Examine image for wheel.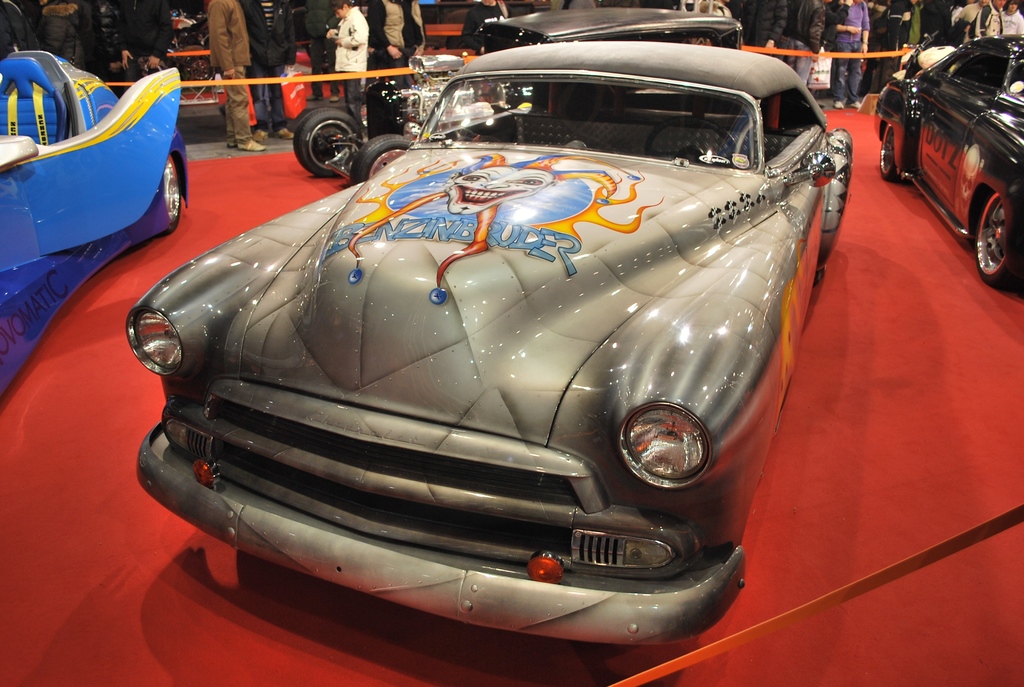
Examination result: [left=352, top=133, right=411, bottom=182].
